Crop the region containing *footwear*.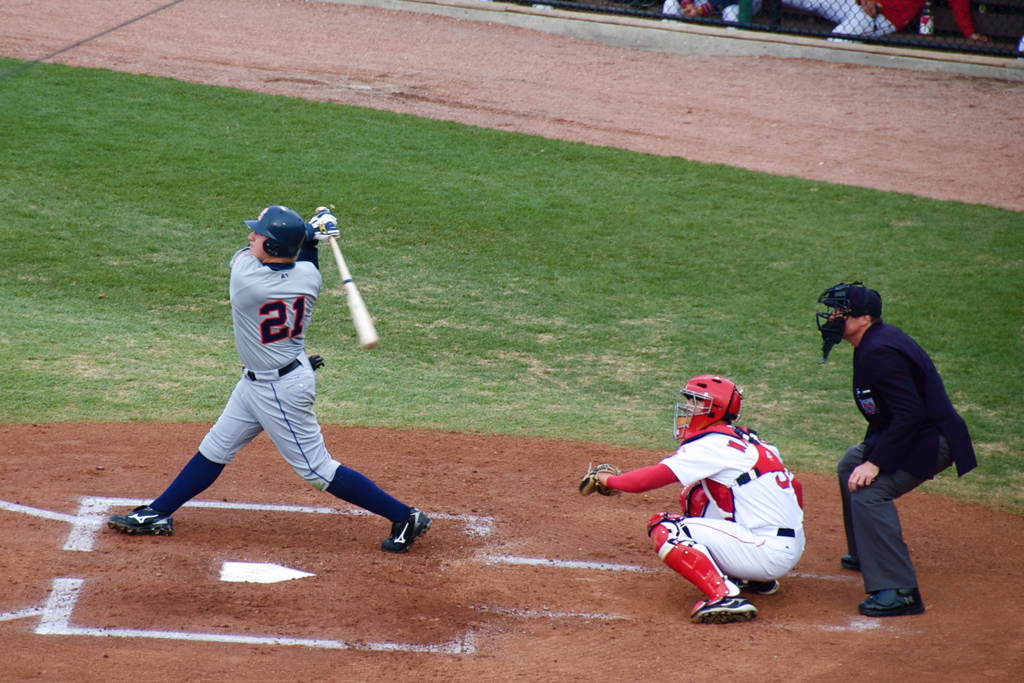
Crop region: [383, 508, 437, 555].
